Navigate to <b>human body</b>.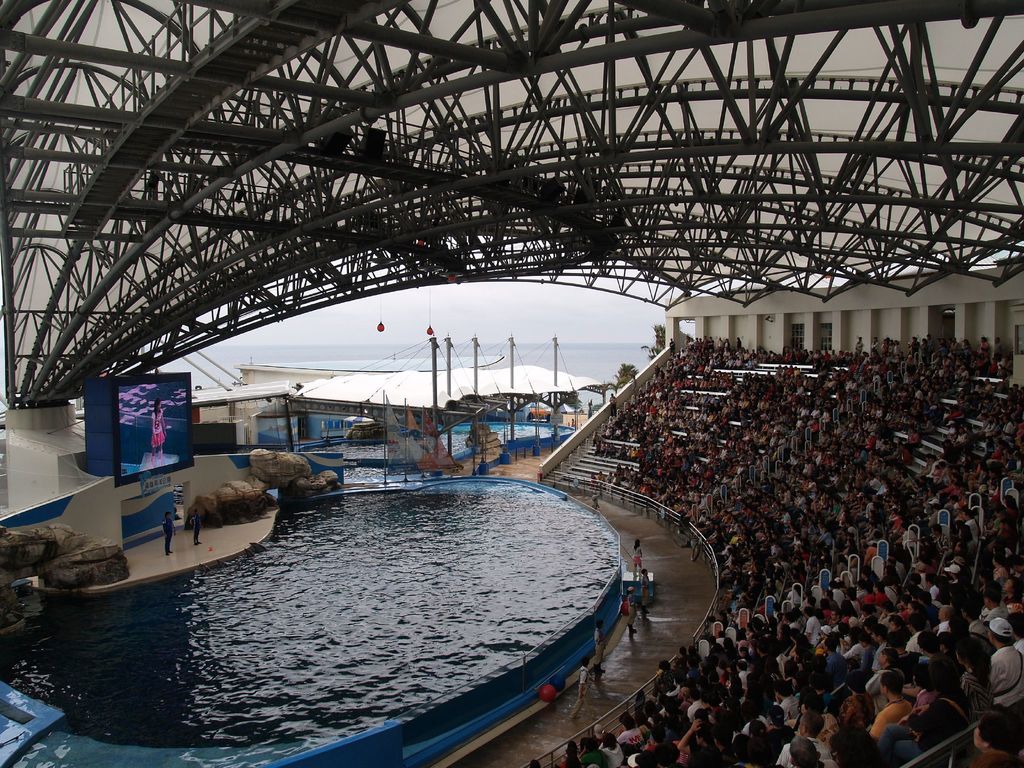
Navigation target: detection(640, 569, 650, 610).
